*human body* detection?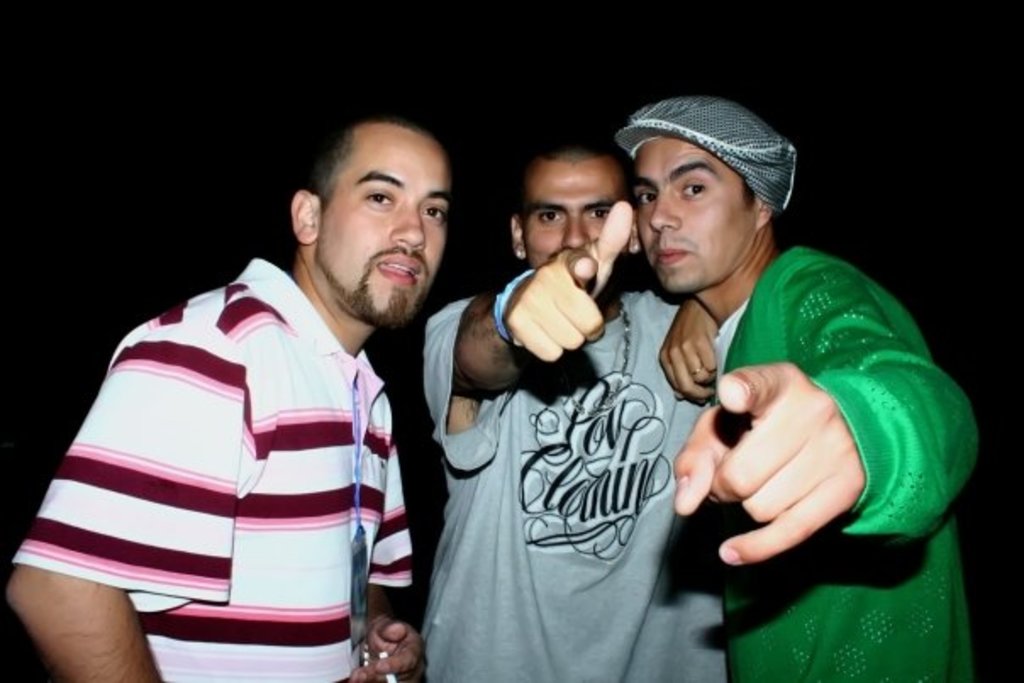
[37, 129, 453, 682]
